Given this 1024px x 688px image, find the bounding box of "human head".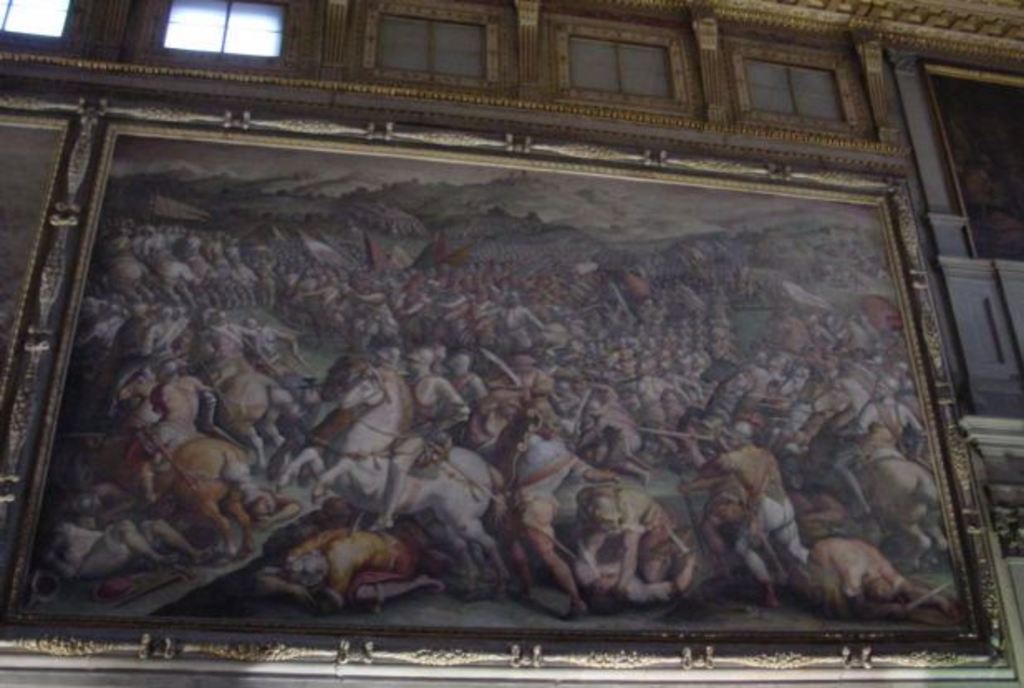
273,547,328,589.
